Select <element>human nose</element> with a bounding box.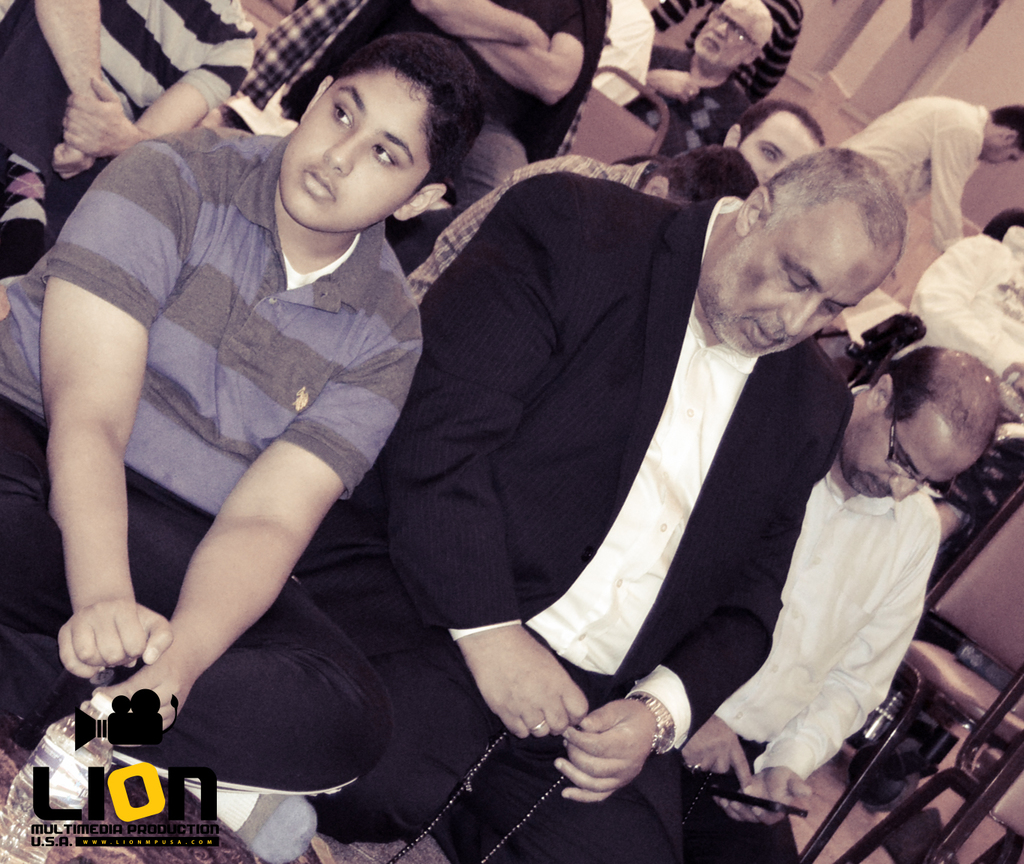
Rect(890, 478, 923, 500).
